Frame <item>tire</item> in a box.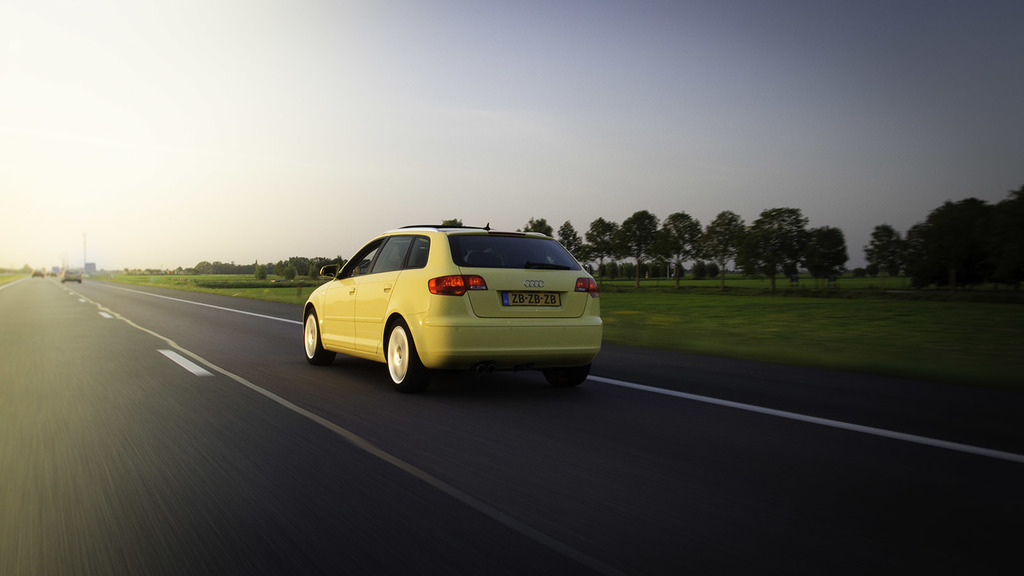
{"left": 77, "top": 278, "right": 82, "bottom": 284}.
